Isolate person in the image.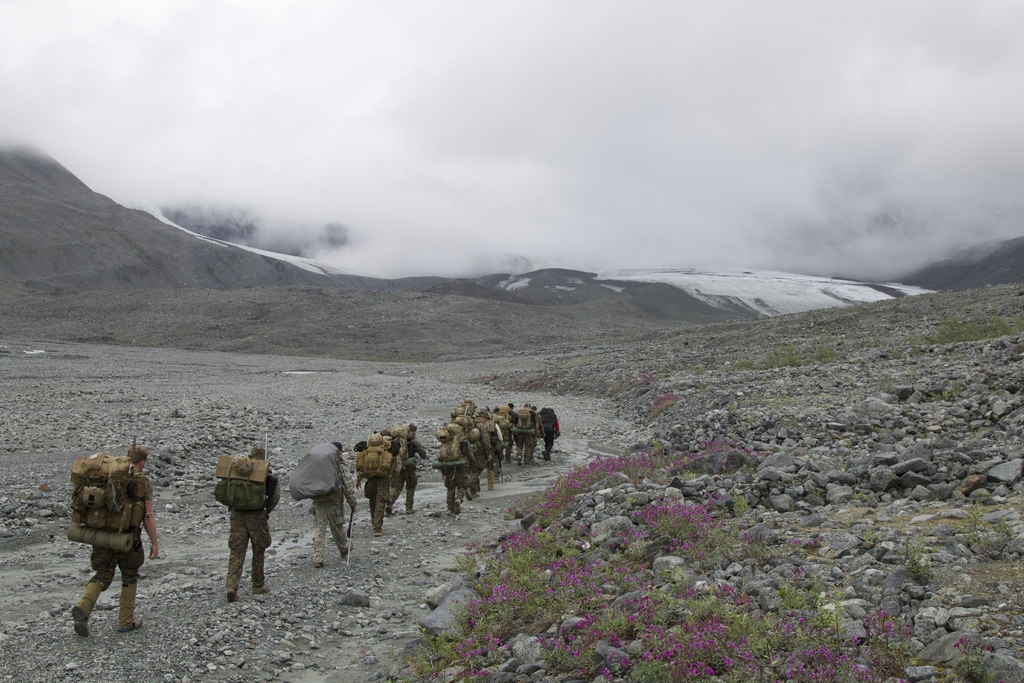
Isolated region: pyautogui.locateOnScreen(60, 439, 163, 644).
